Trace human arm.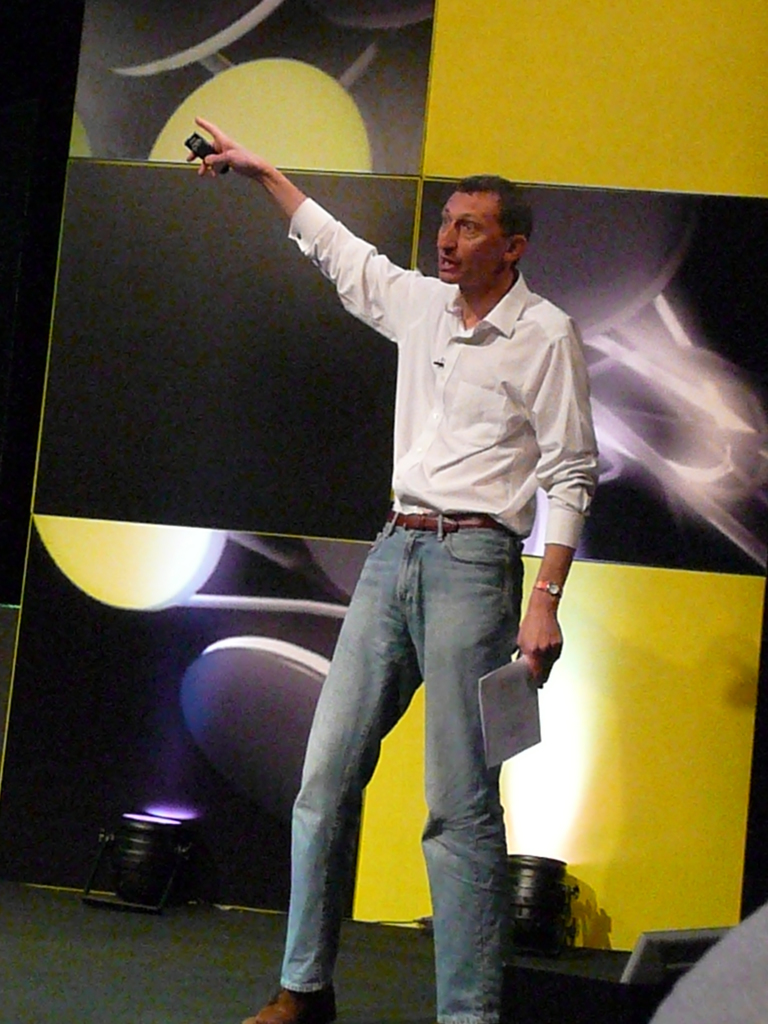
Traced to x1=216 y1=133 x2=435 y2=335.
